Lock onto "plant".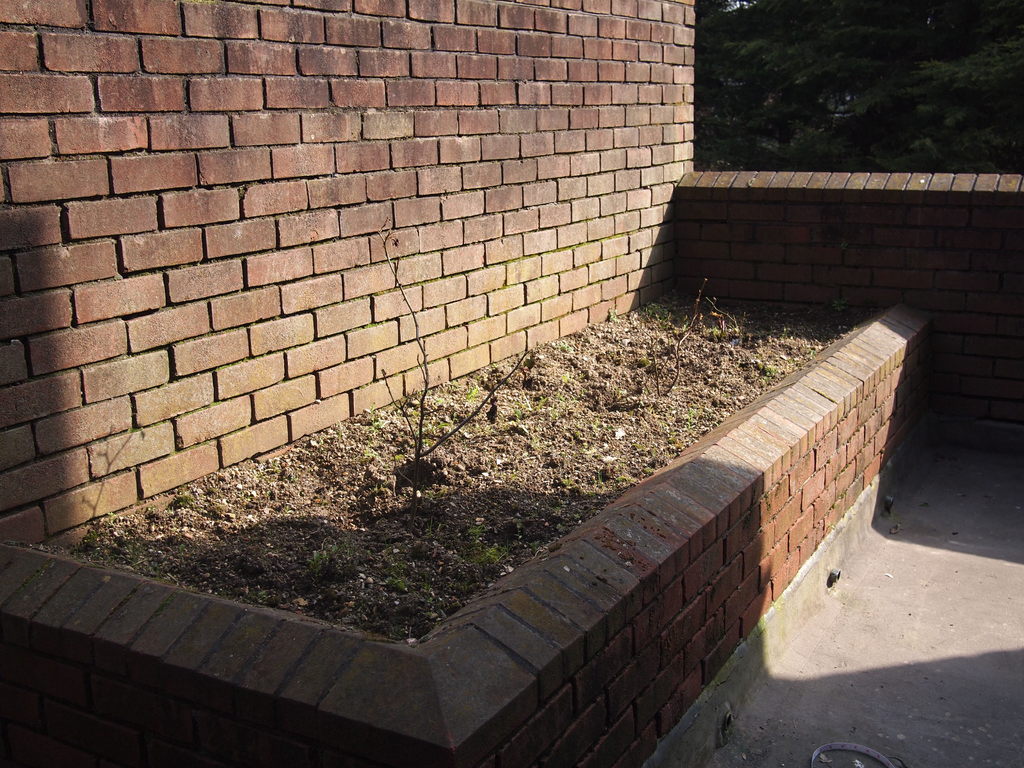
Locked: 703,321,733,342.
